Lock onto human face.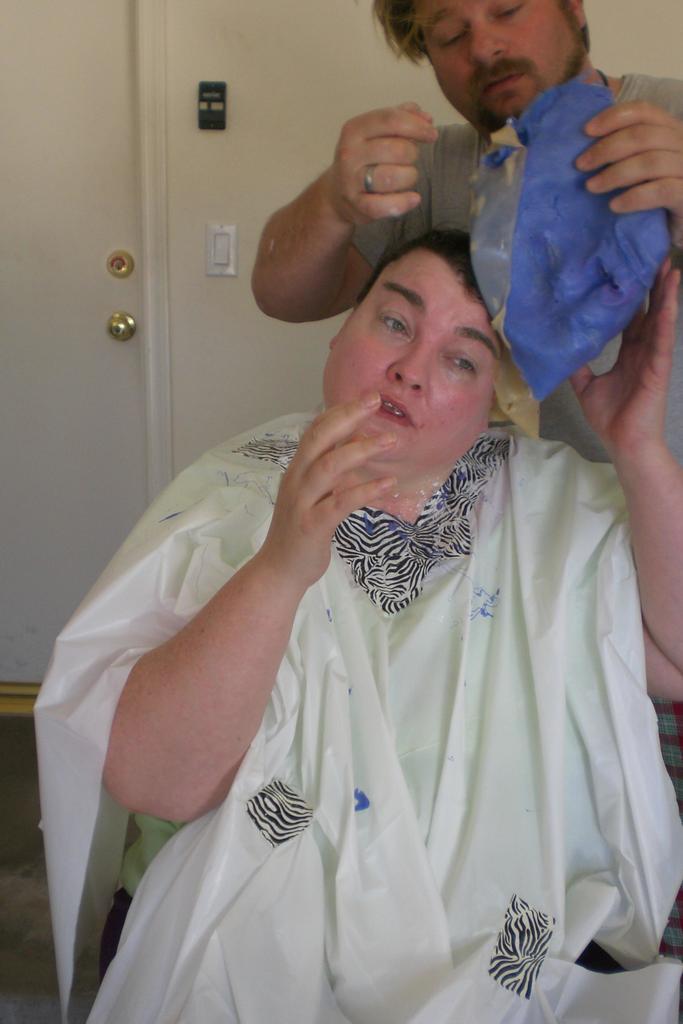
Locked: (322,245,506,459).
